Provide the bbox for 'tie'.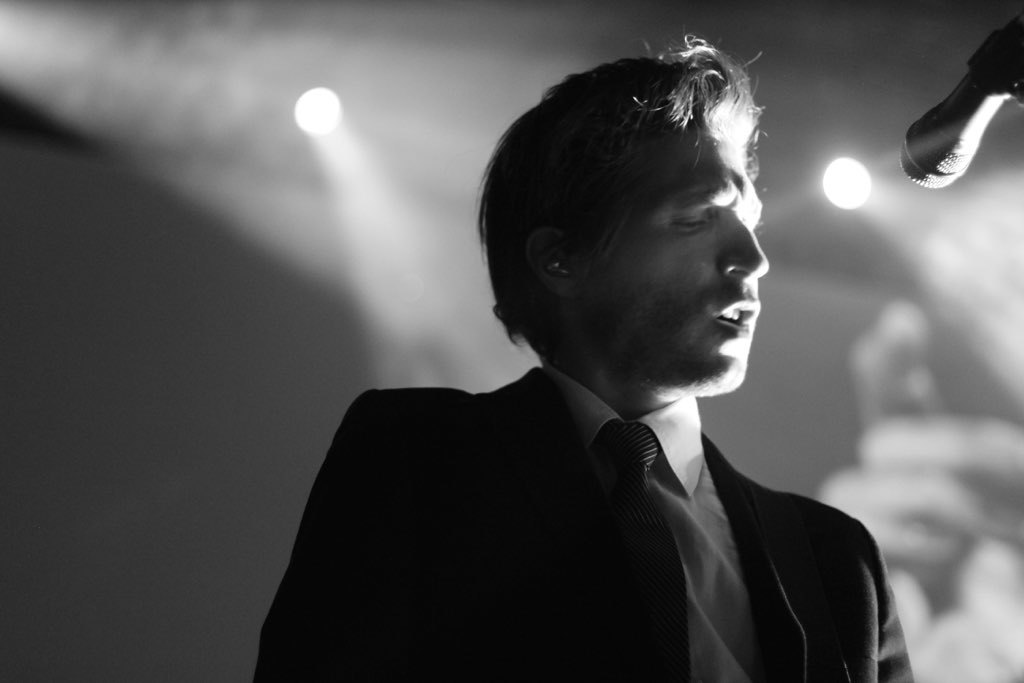
locate(596, 421, 691, 682).
